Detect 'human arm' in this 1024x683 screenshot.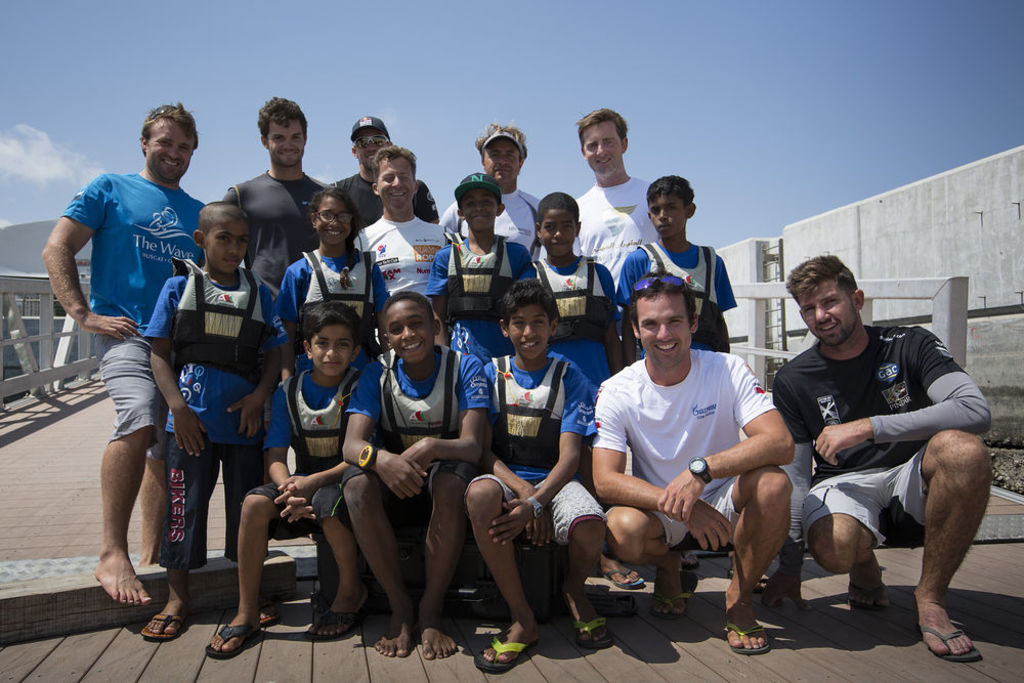
Detection: locate(259, 376, 321, 531).
